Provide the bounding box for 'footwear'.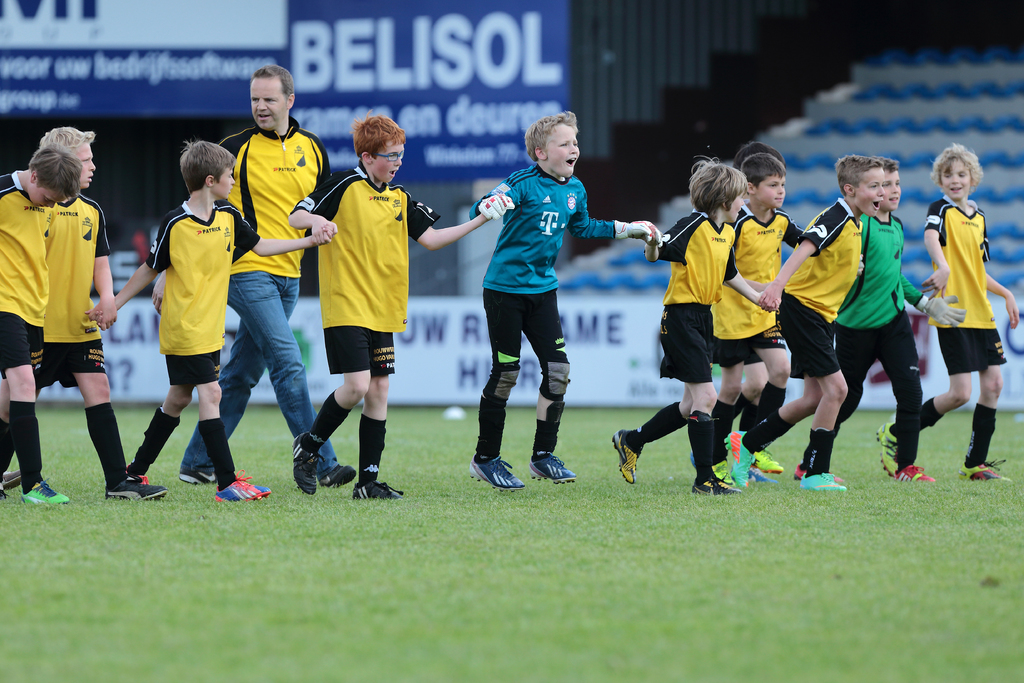
[x1=958, y1=462, x2=1012, y2=482].
